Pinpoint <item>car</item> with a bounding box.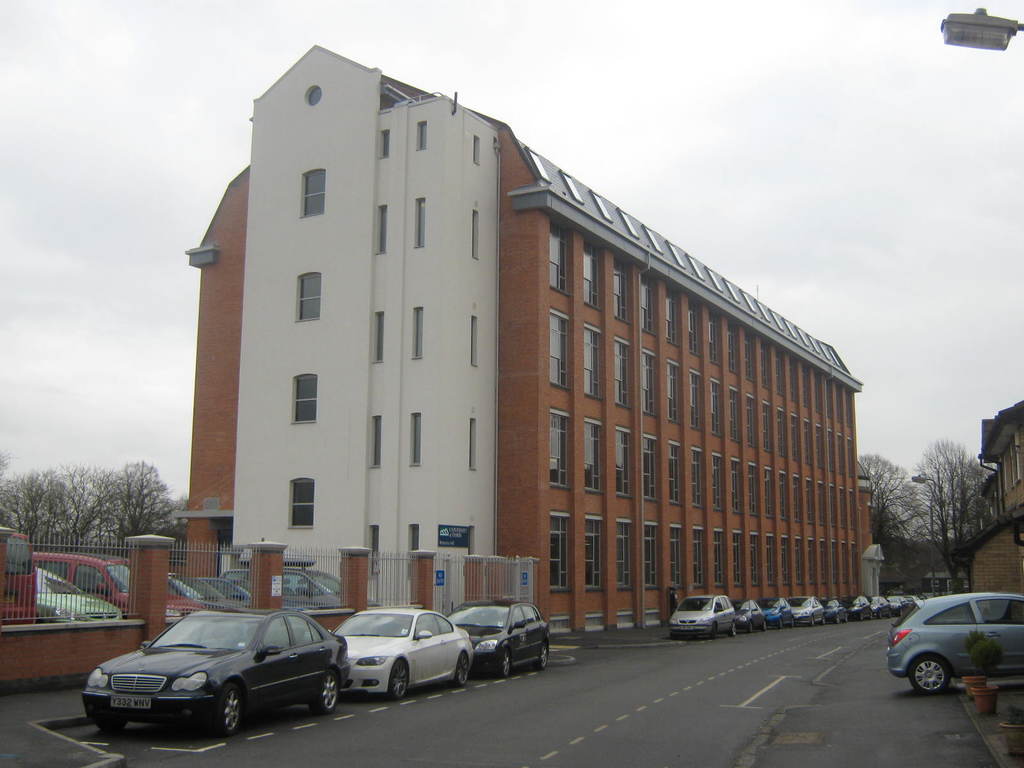
pyautogui.locateOnScreen(337, 606, 476, 701).
